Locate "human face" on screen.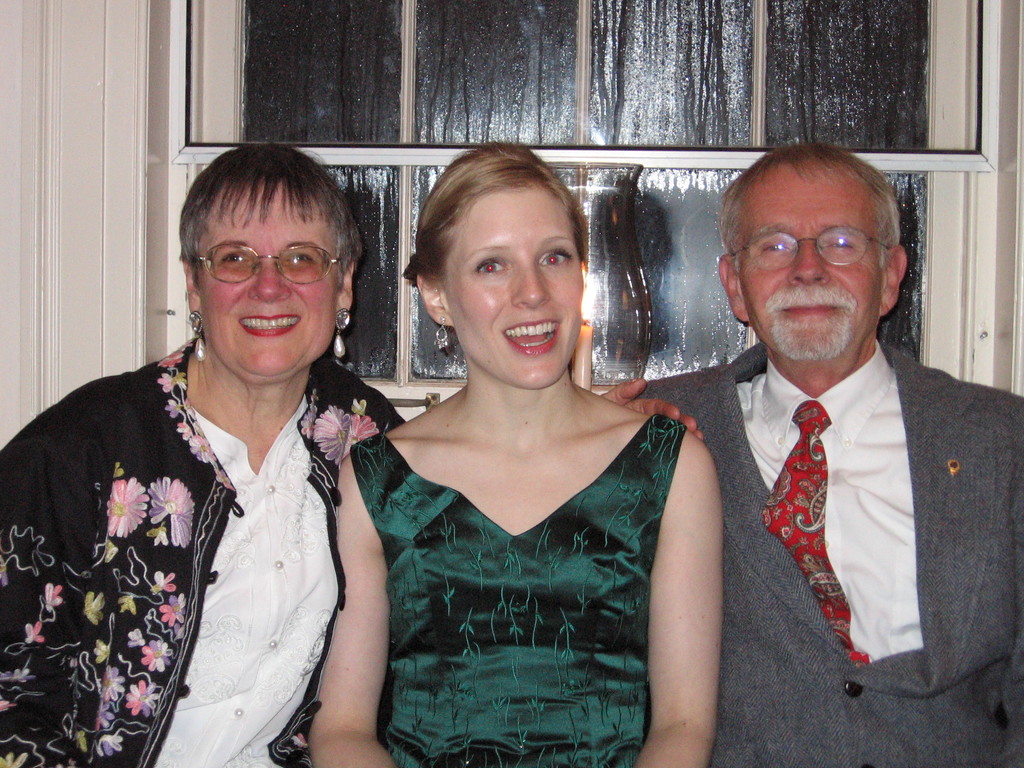
On screen at bbox=[197, 180, 340, 376].
